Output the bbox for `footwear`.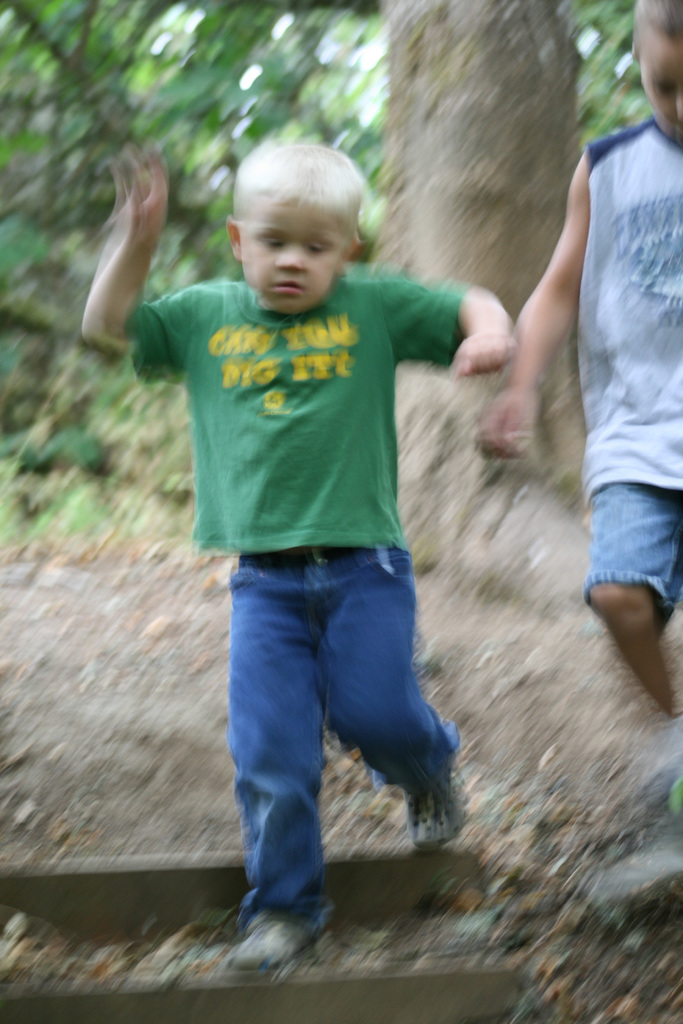
select_region(407, 745, 463, 857).
